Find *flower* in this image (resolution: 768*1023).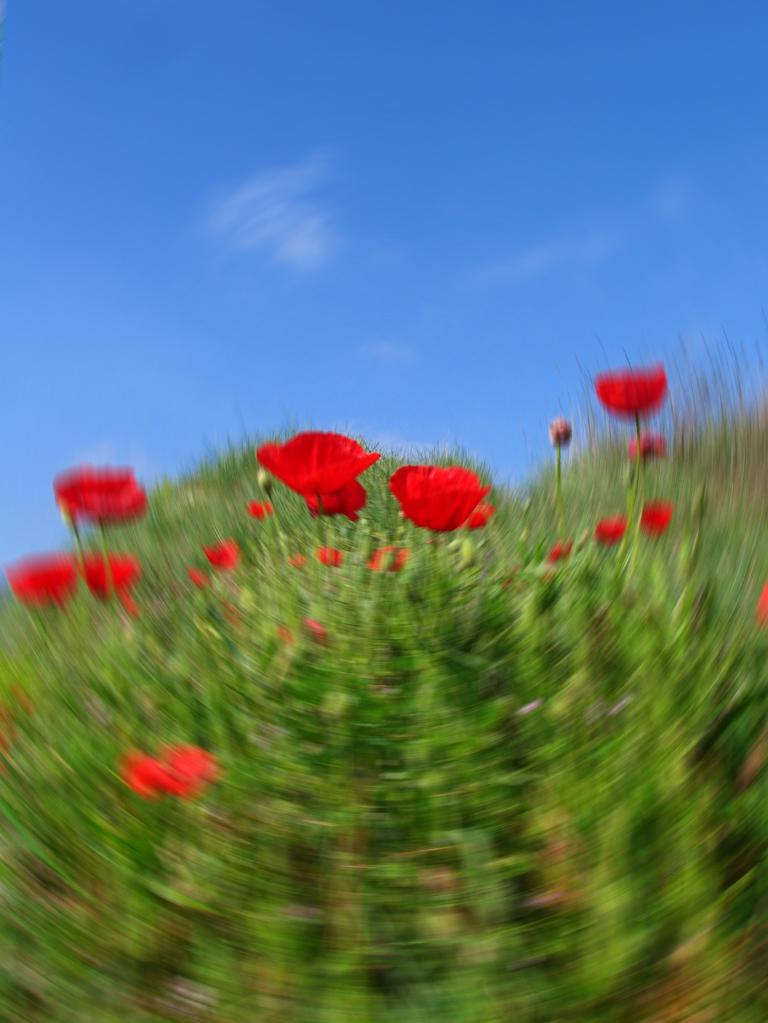
{"left": 249, "top": 491, "right": 268, "bottom": 519}.
